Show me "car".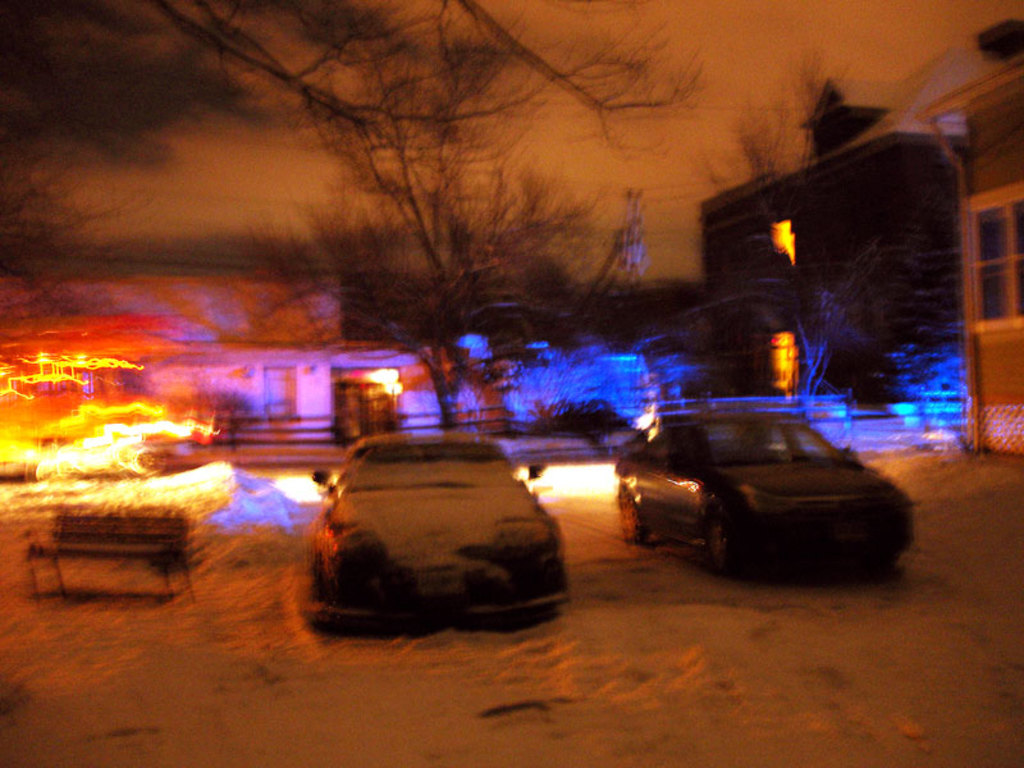
"car" is here: 311 430 556 632.
